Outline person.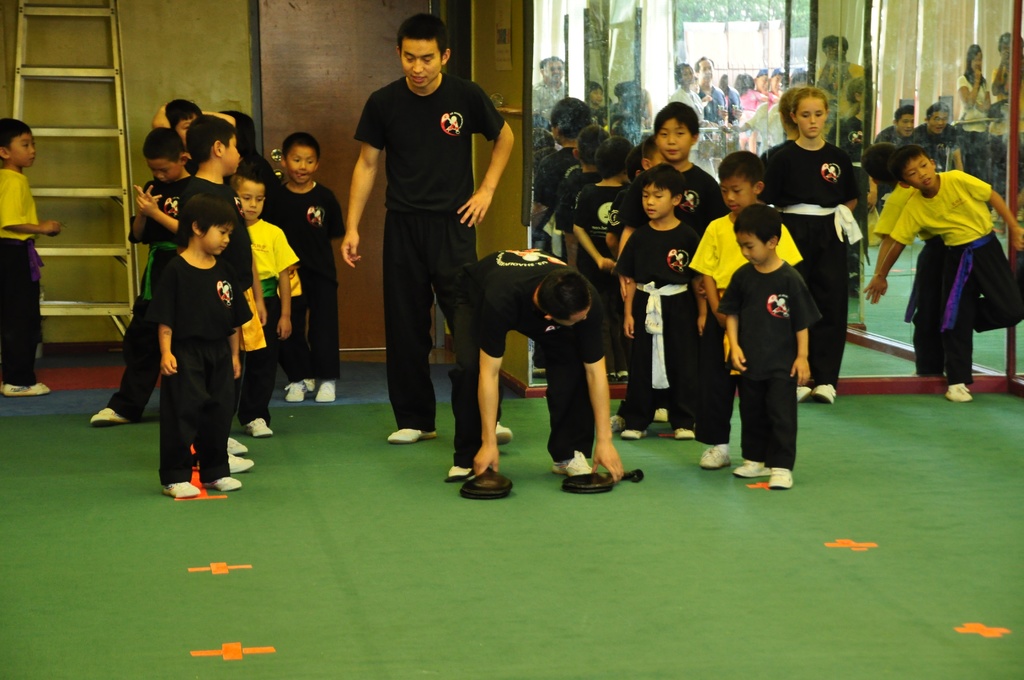
Outline: (952, 37, 998, 195).
